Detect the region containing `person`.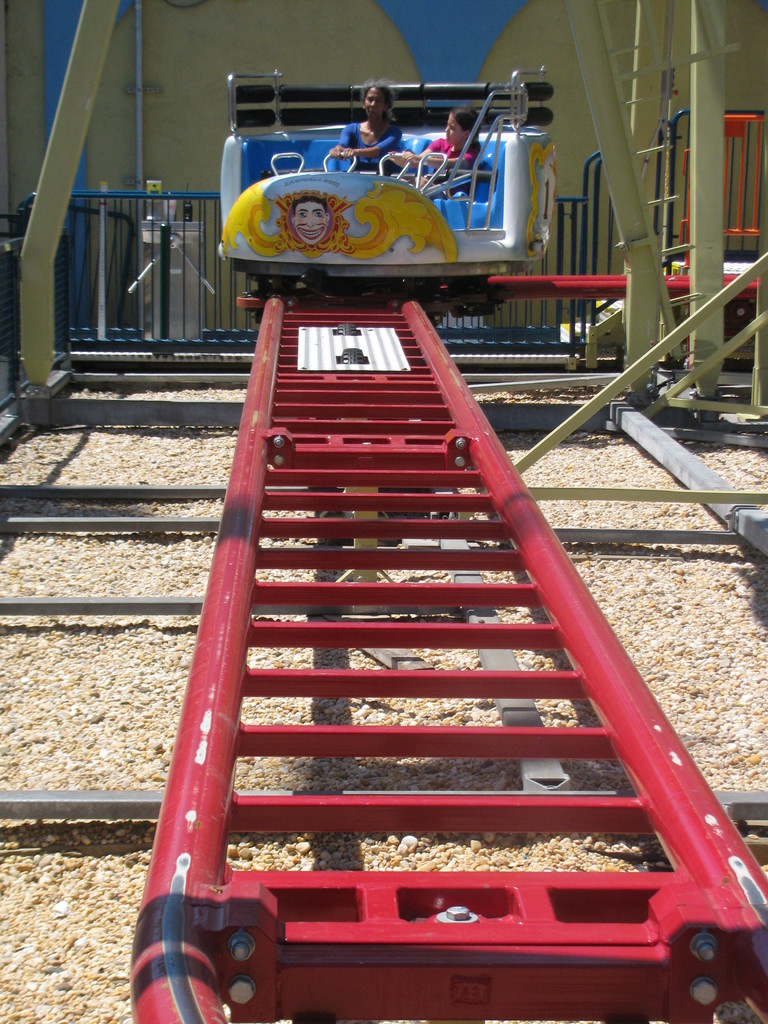
left=289, top=193, right=331, bottom=247.
